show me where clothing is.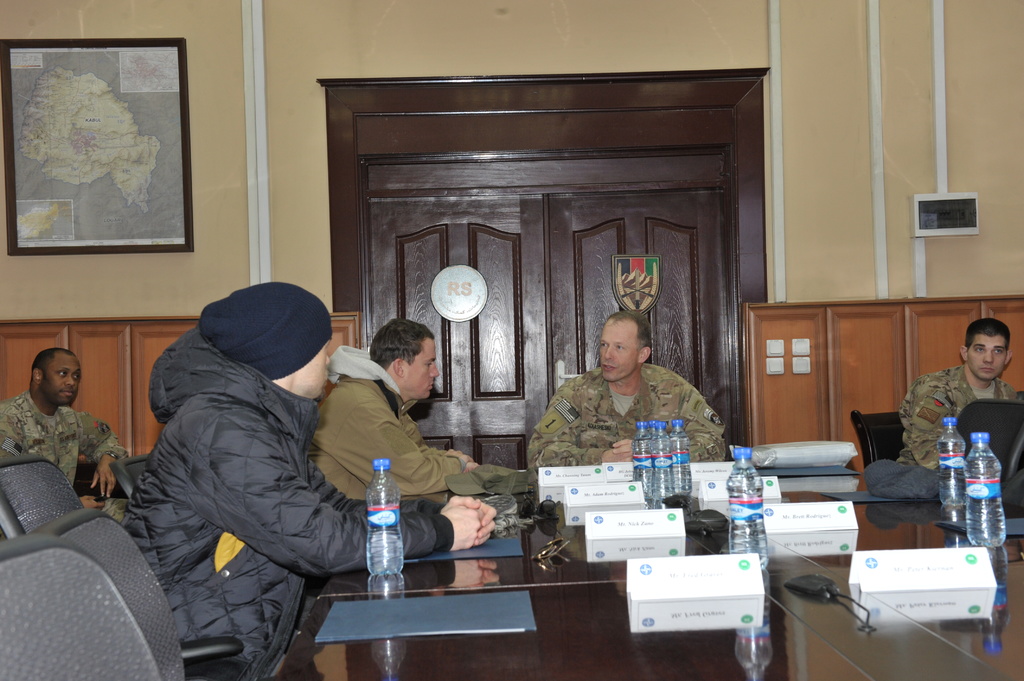
clothing is at 894, 362, 1023, 485.
